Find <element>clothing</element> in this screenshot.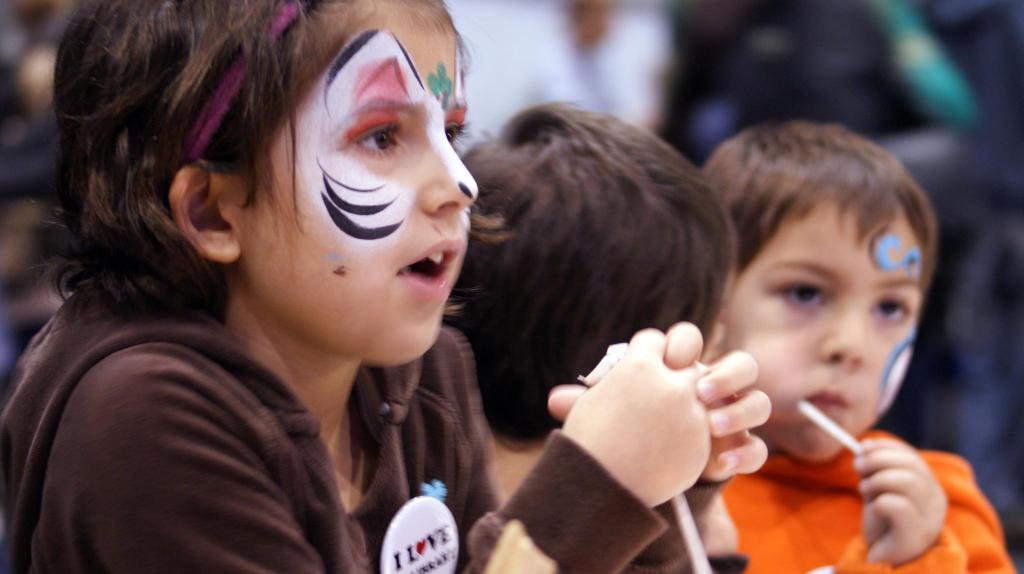
The bounding box for <element>clothing</element> is rect(708, 550, 742, 573).
